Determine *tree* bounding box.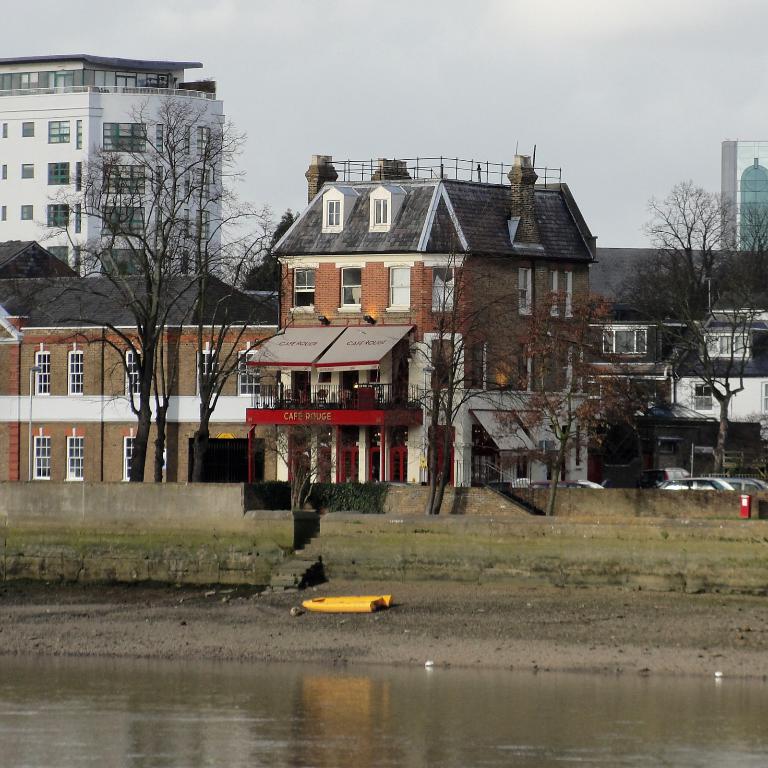
Determined: [x1=17, y1=83, x2=296, y2=485].
